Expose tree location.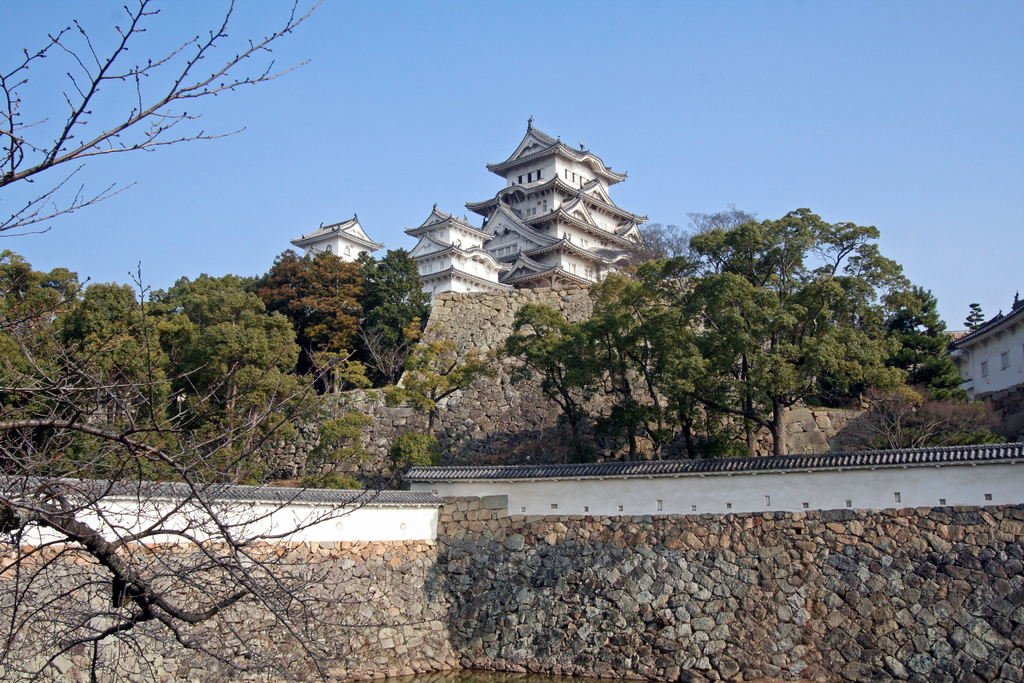
Exposed at bbox=[789, 239, 896, 402].
